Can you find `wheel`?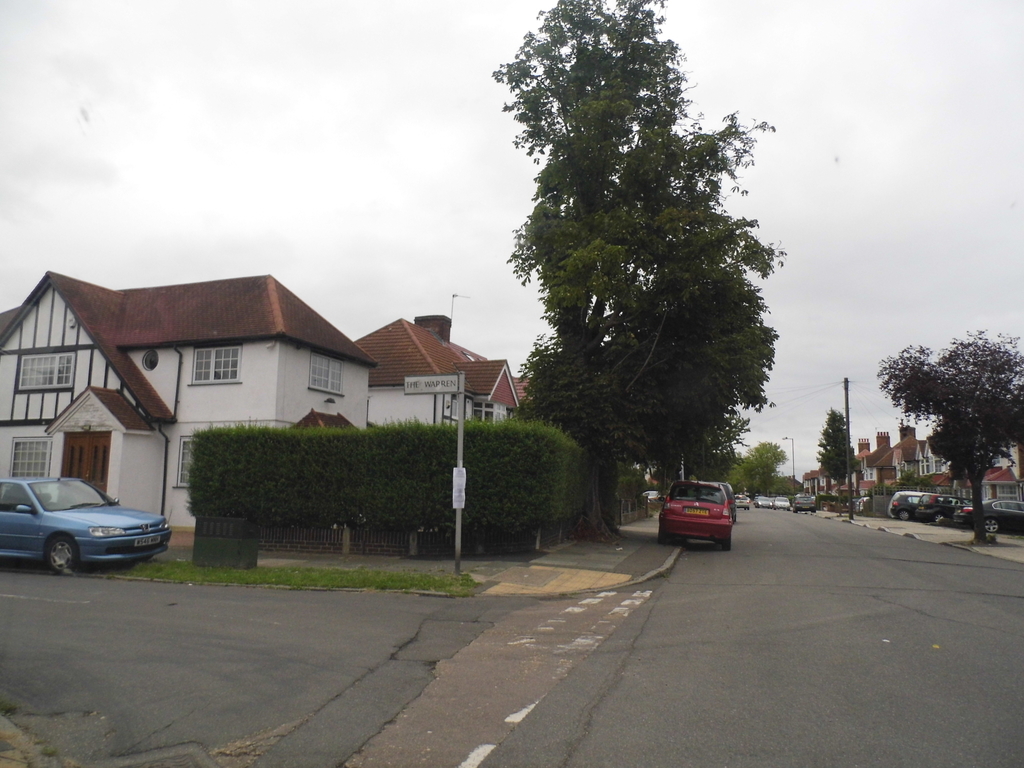
Yes, bounding box: x1=984 y1=516 x2=998 y2=534.
